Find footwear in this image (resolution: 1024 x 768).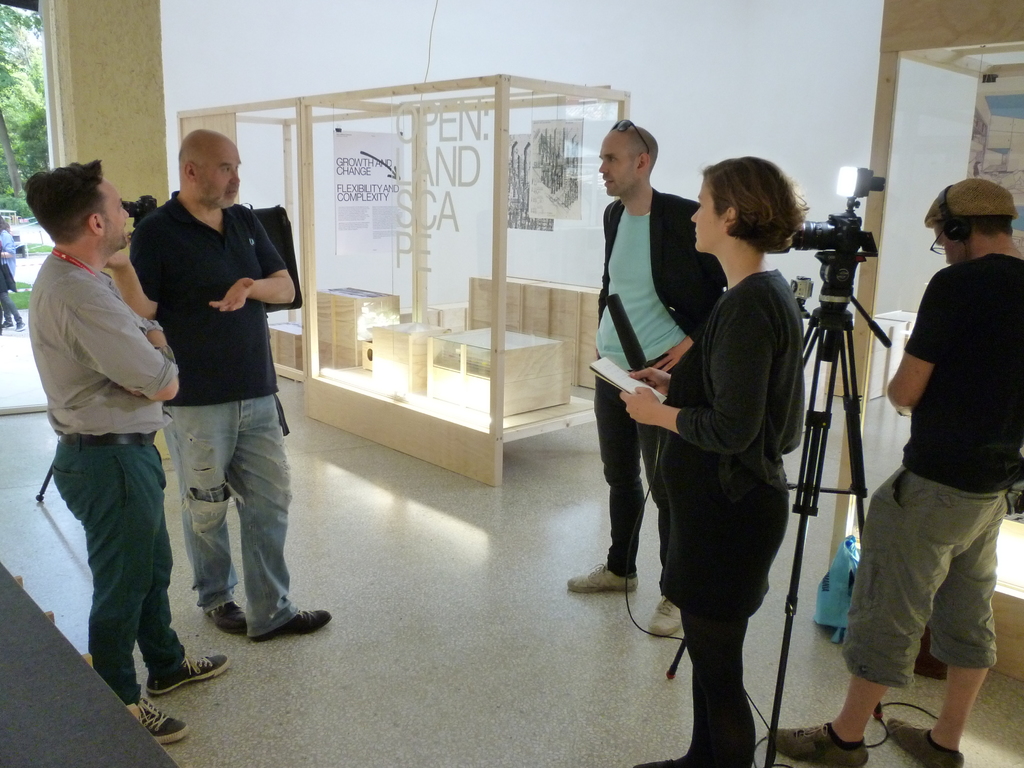
BBox(771, 722, 871, 762).
